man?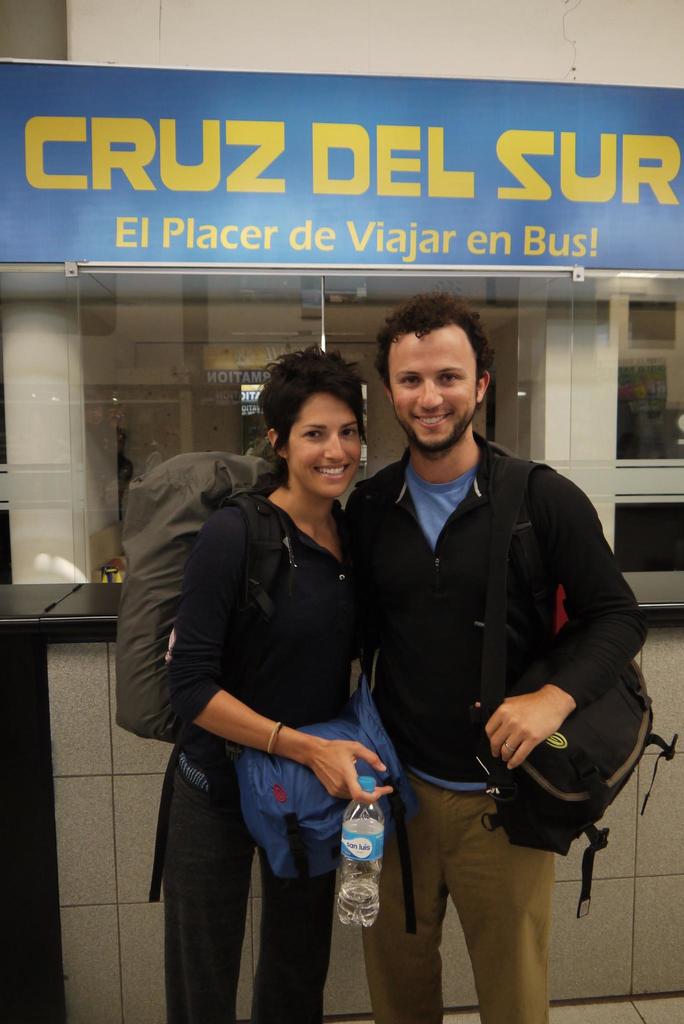
Rect(326, 308, 621, 1000)
